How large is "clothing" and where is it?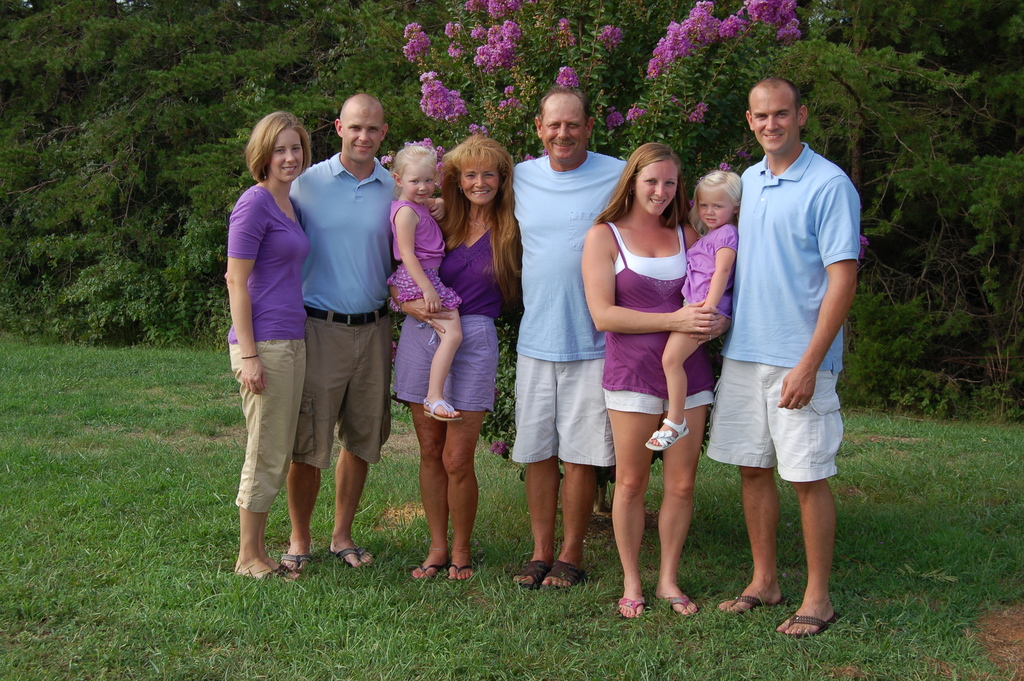
Bounding box: {"left": 684, "top": 228, "right": 741, "bottom": 318}.
